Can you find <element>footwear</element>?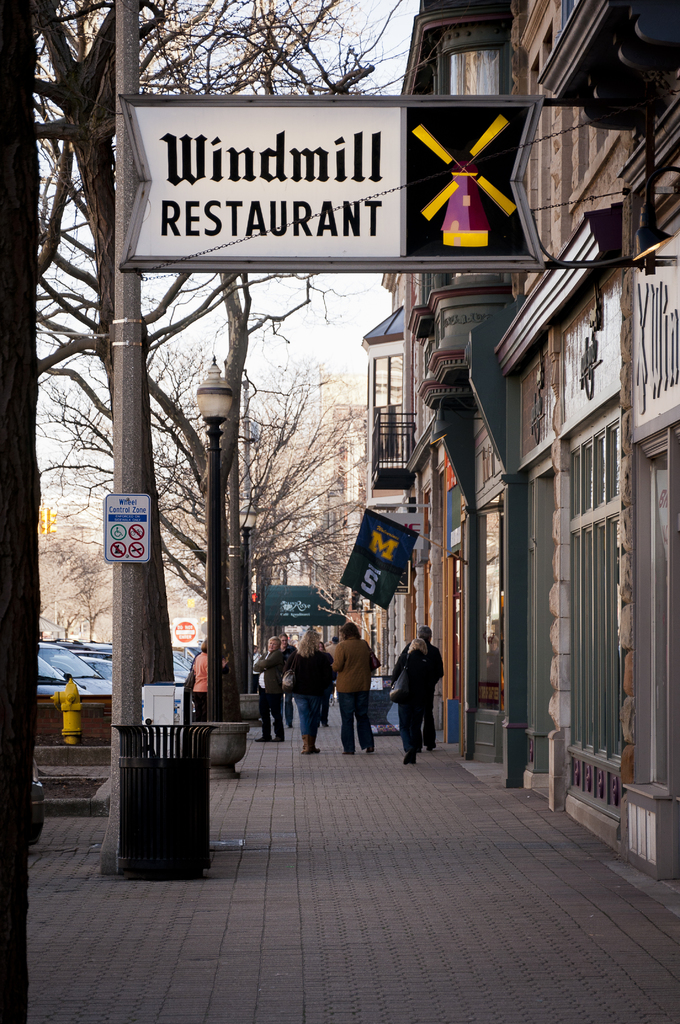
Yes, bounding box: 254,735,270,742.
